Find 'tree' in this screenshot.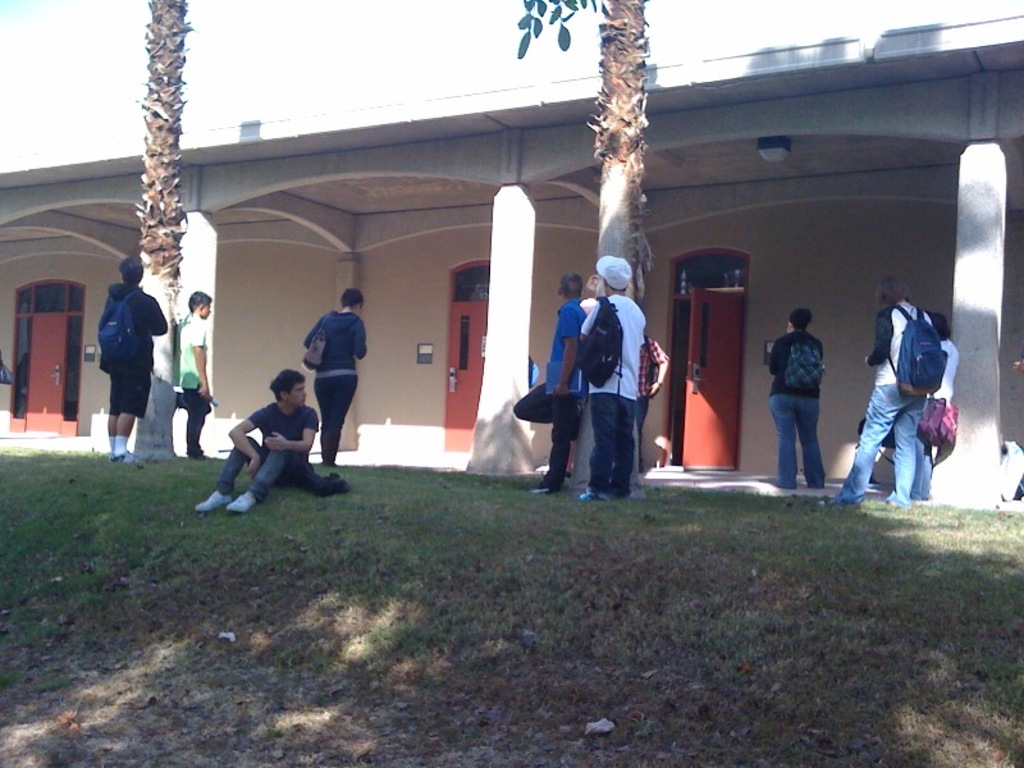
The bounding box for 'tree' is detection(517, 0, 652, 292).
